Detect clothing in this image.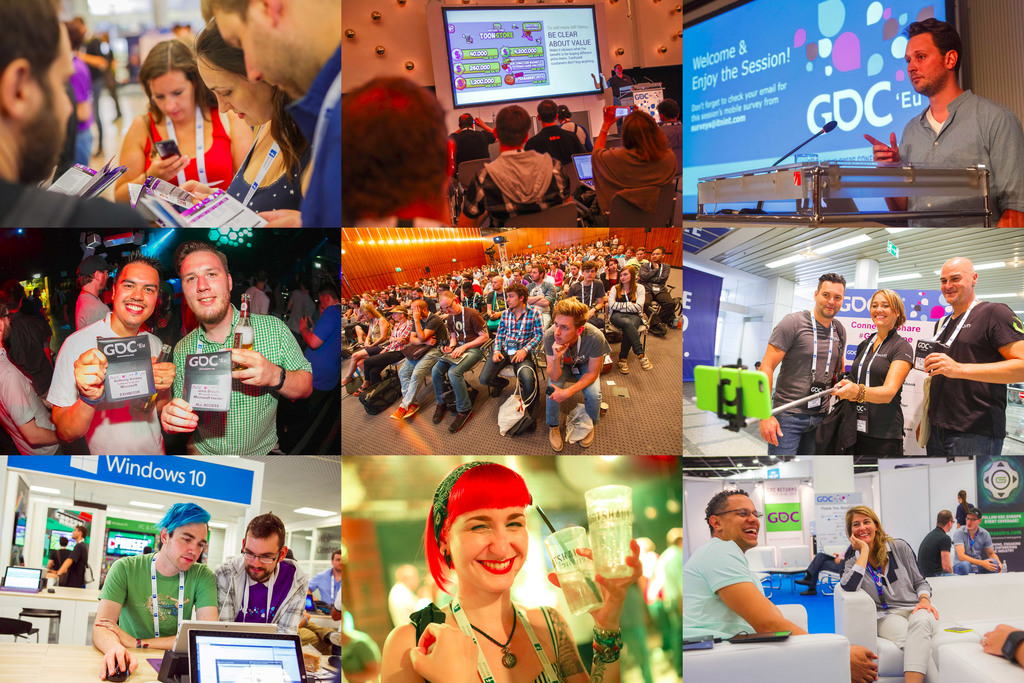
Detection: <box>291,289,343,456</box>.
